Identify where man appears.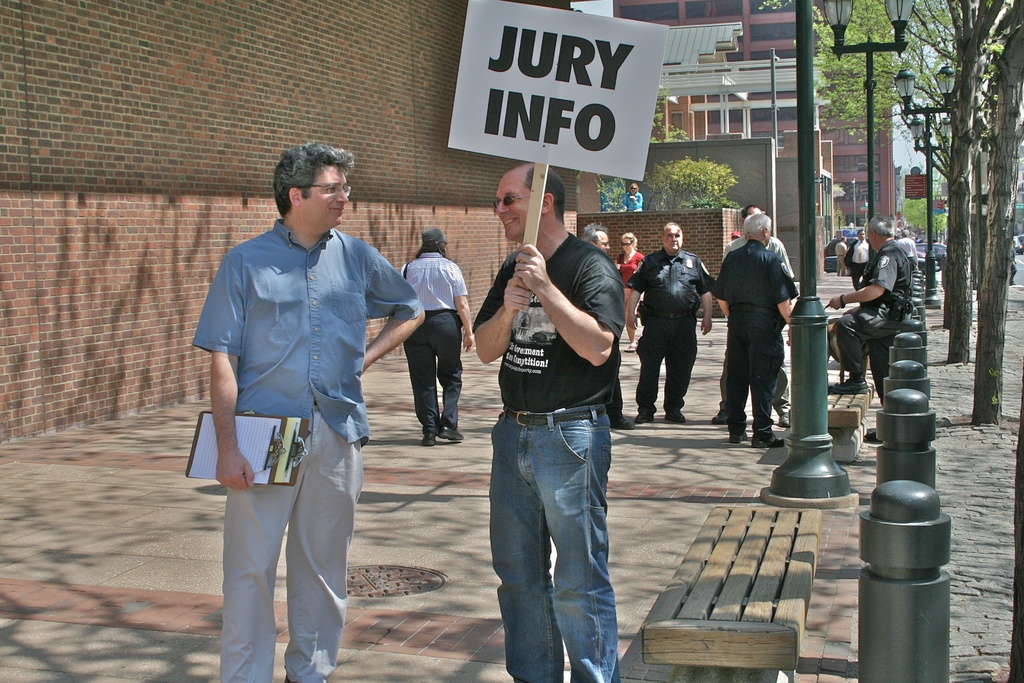
Appears at rect(843, 228, 873, 290).
